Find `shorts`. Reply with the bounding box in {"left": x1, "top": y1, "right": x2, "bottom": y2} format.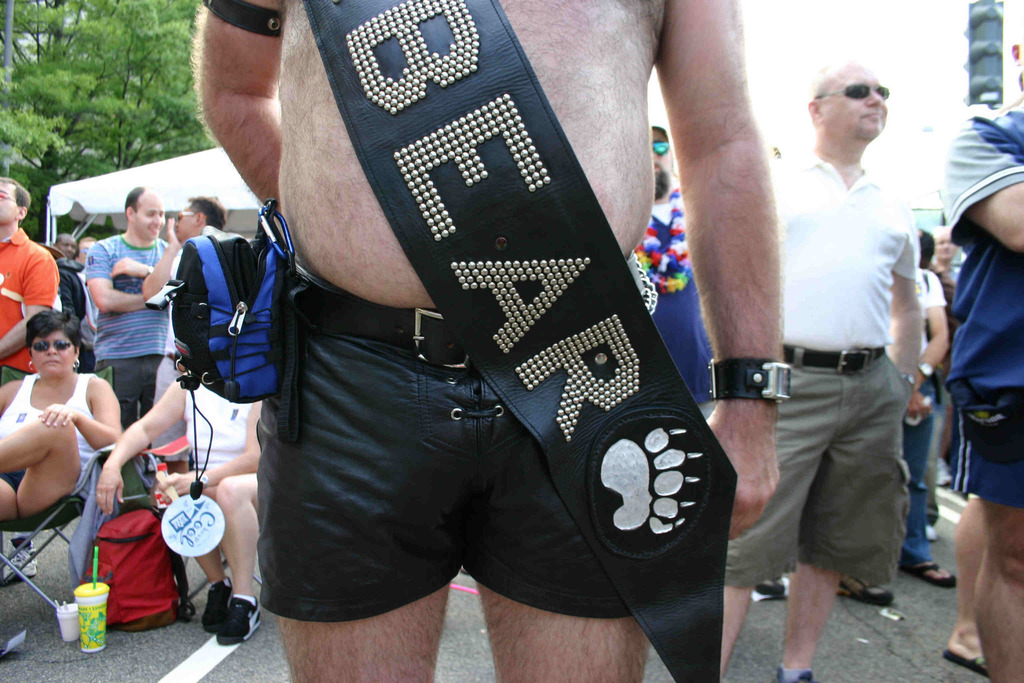
{"left": 95, "top": 354, "right": 165, "bottom": 427}.
